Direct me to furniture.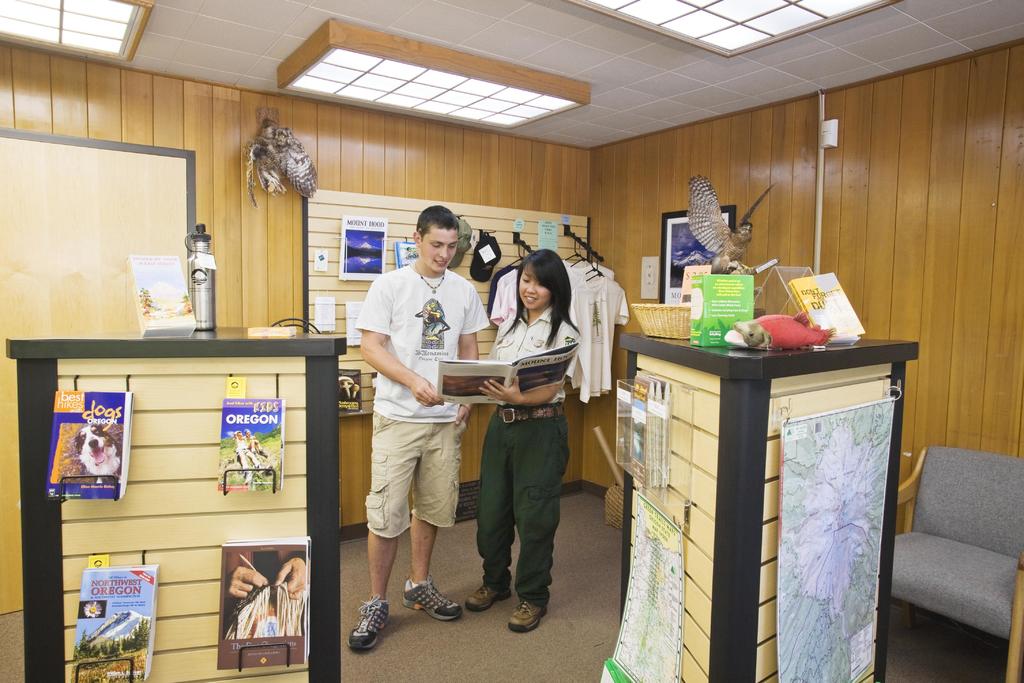
Direction: <region>890, 445, 1023, 682</region>.
